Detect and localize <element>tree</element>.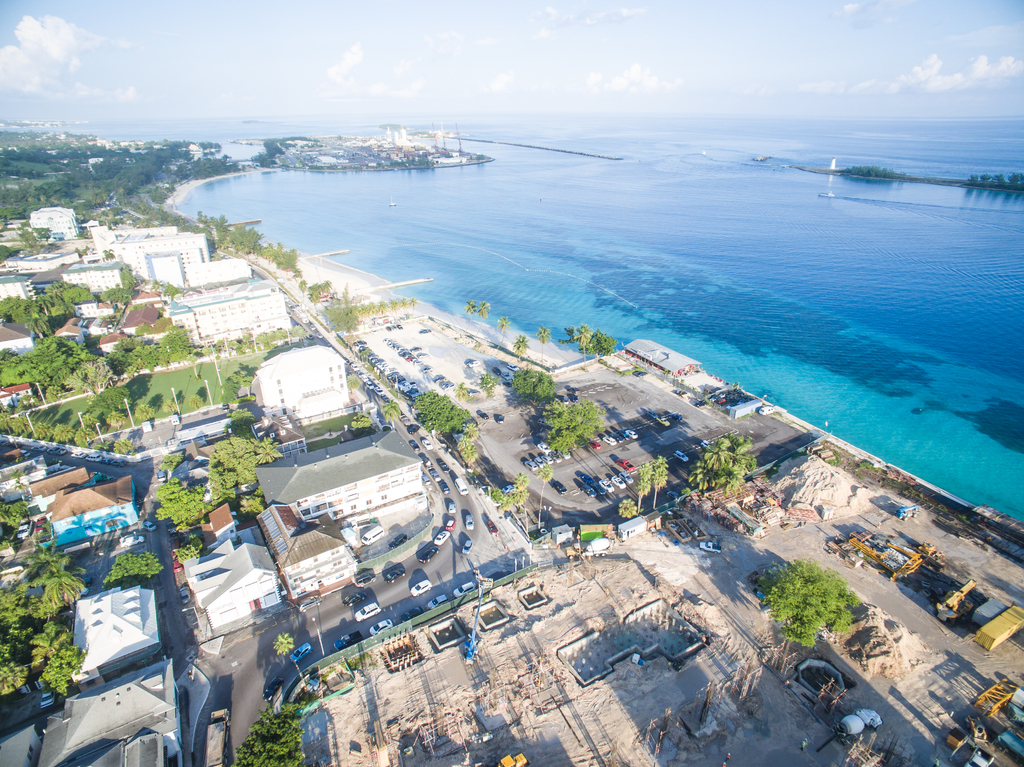
Localized at (left=328, top=289, right=352, bottom=329).
